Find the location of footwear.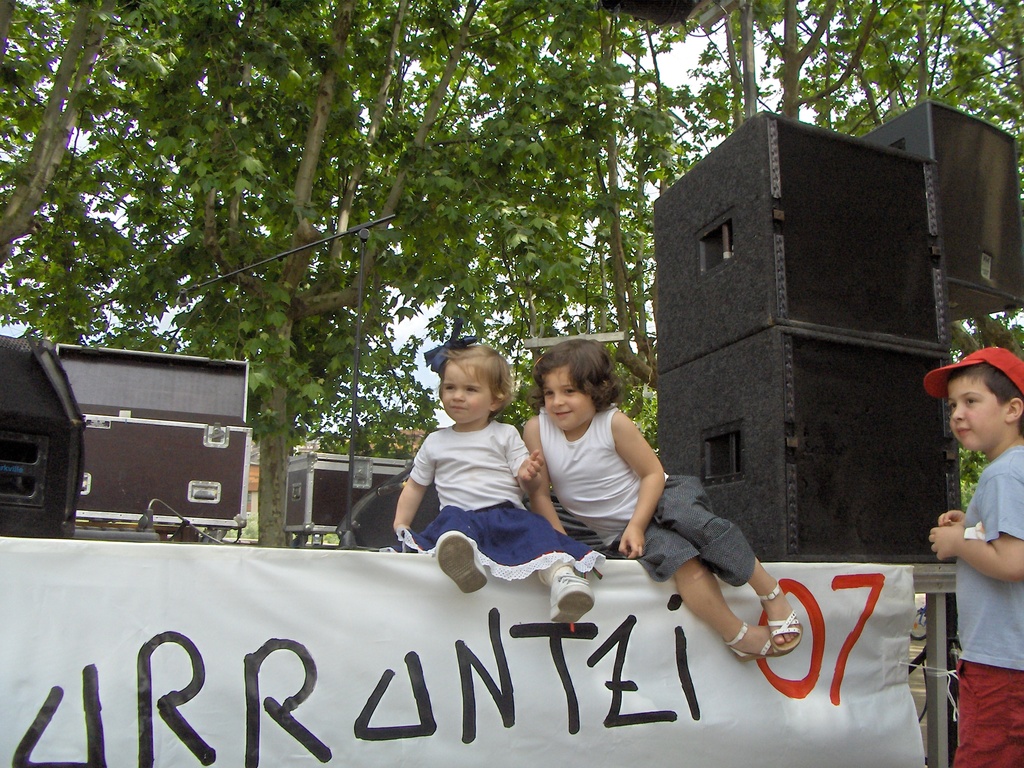
Location: rect(755, 581, 806, 651).
